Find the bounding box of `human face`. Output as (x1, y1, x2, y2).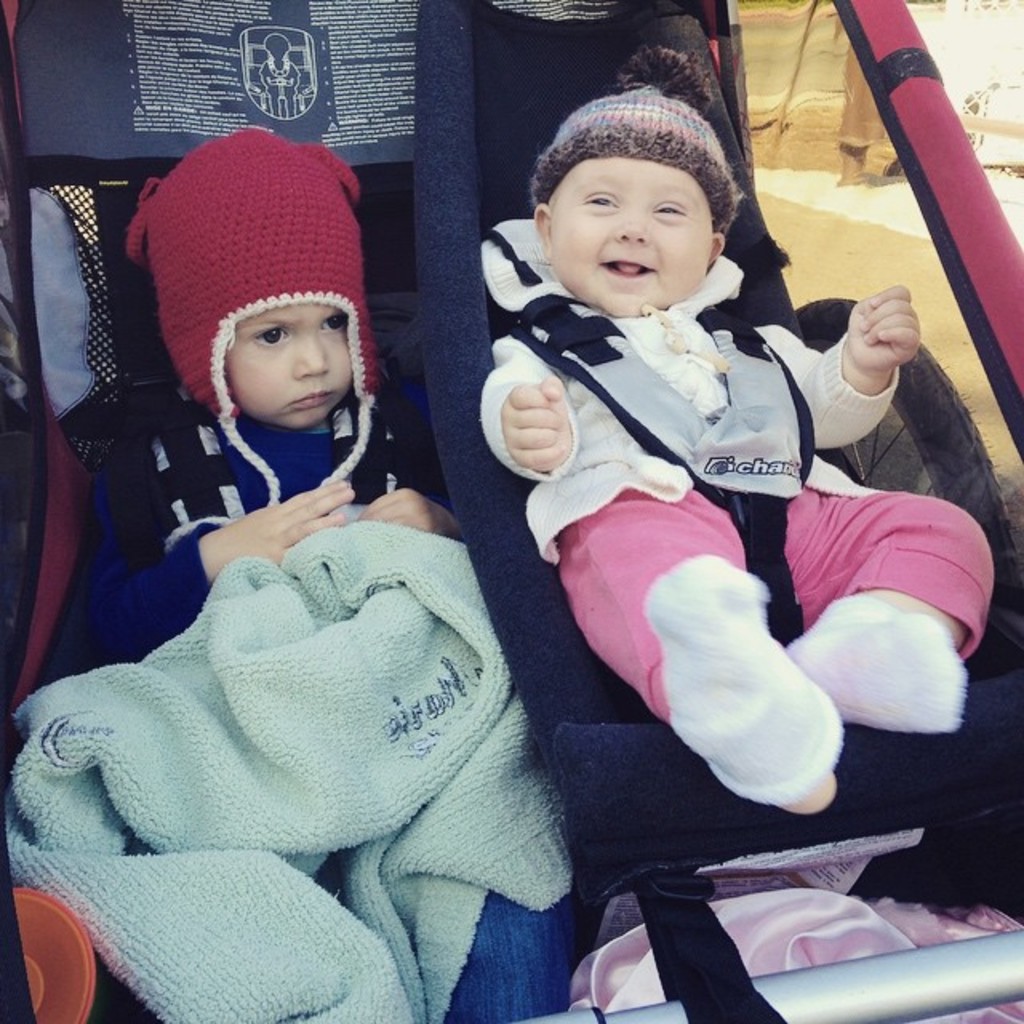
(544, 160, 710, 315).
